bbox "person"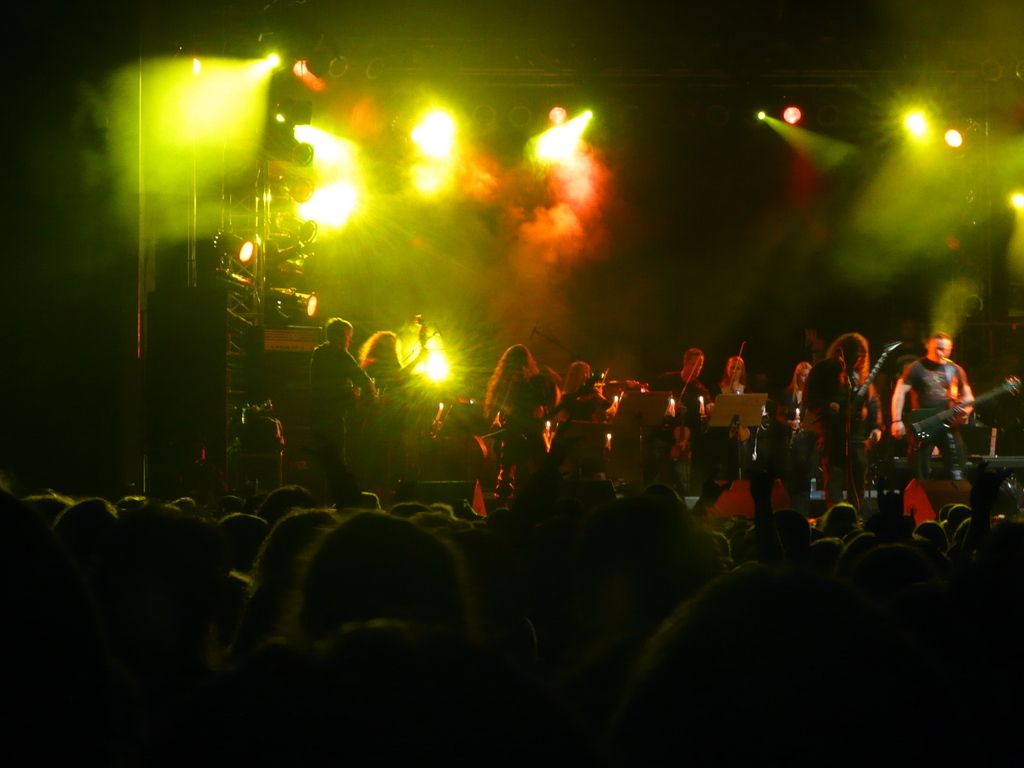
651 347 713 439
